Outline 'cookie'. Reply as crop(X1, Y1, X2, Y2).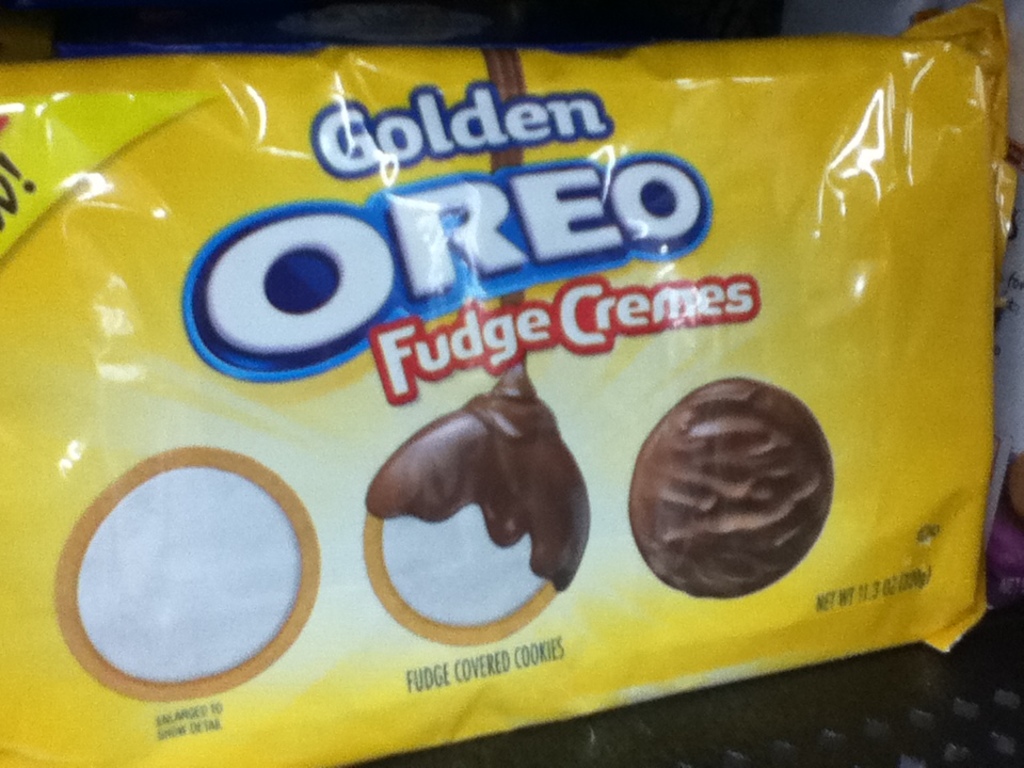
crop(362, 511, 551, 653).
